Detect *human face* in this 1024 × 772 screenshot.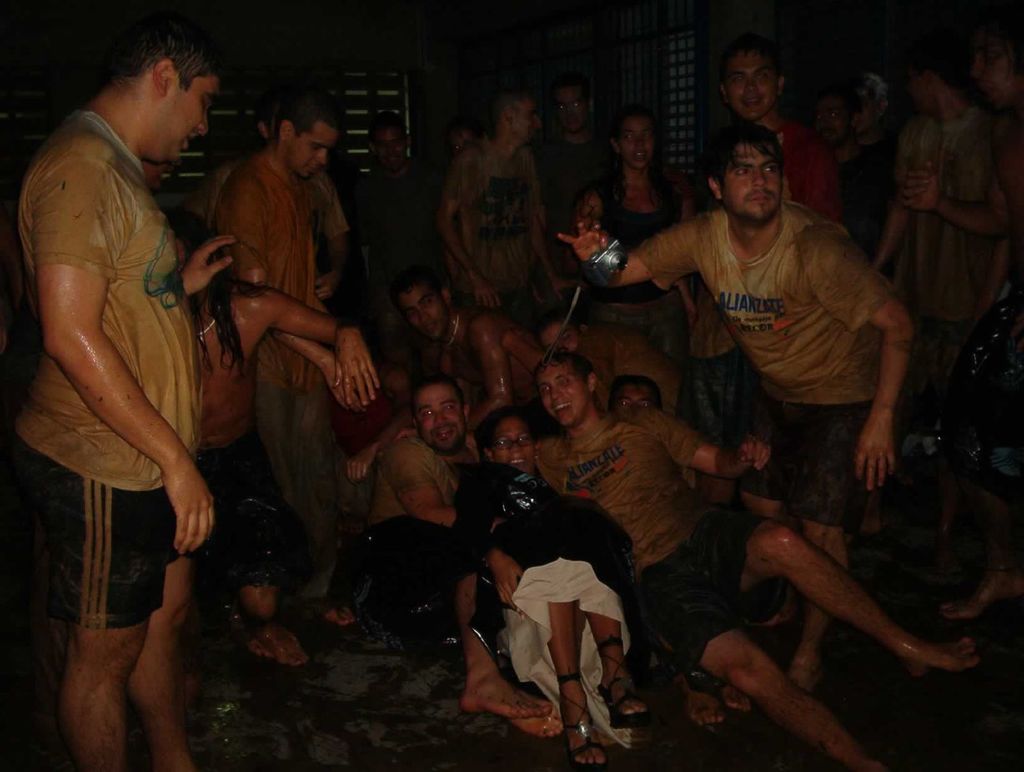
Detection: 553/88/593/136.
